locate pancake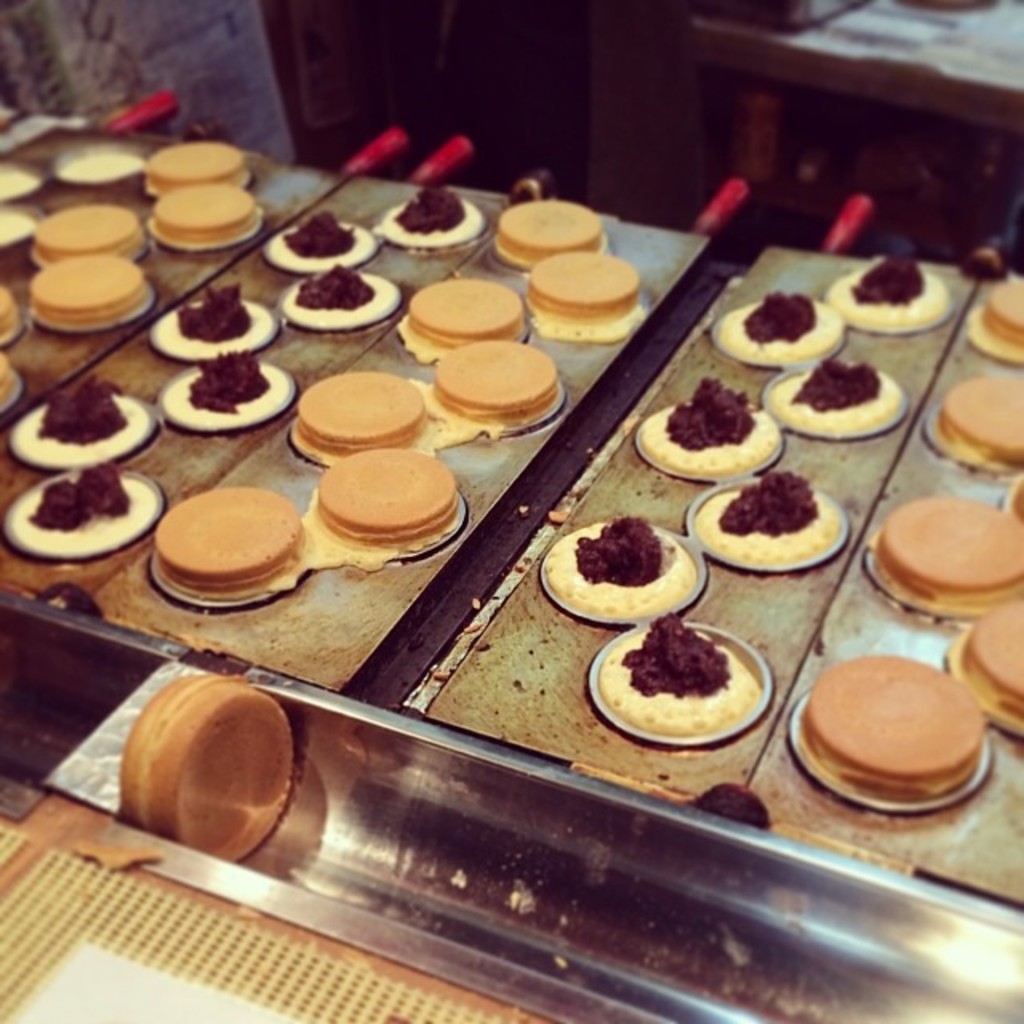
rect(317, 443, 467, 571)
